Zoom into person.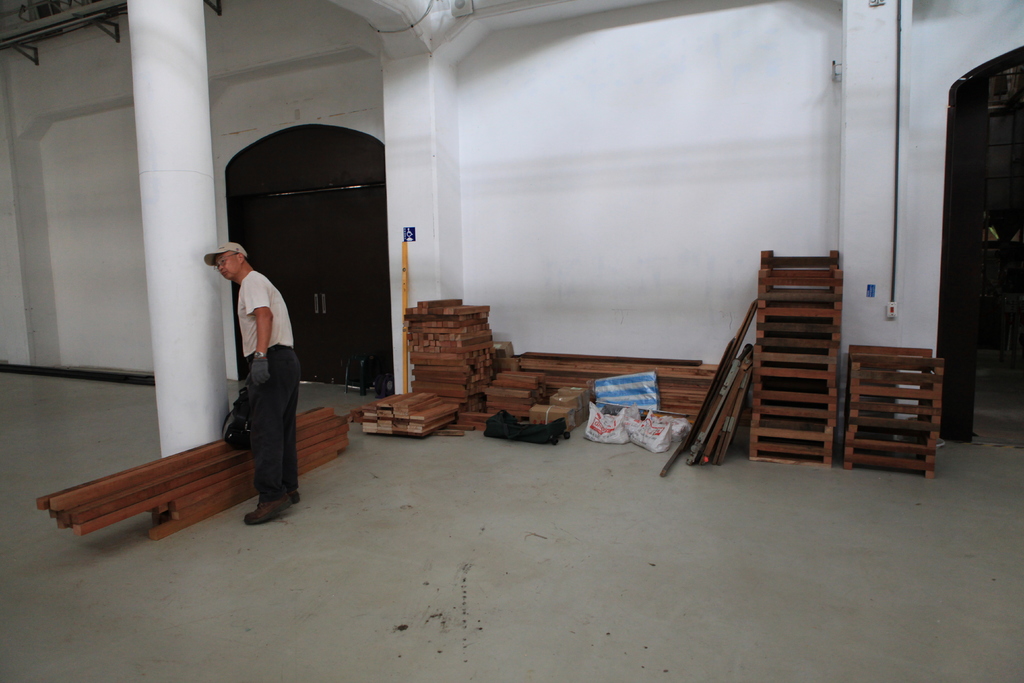
Zoom target: detection(202, 224, 301, 535).
